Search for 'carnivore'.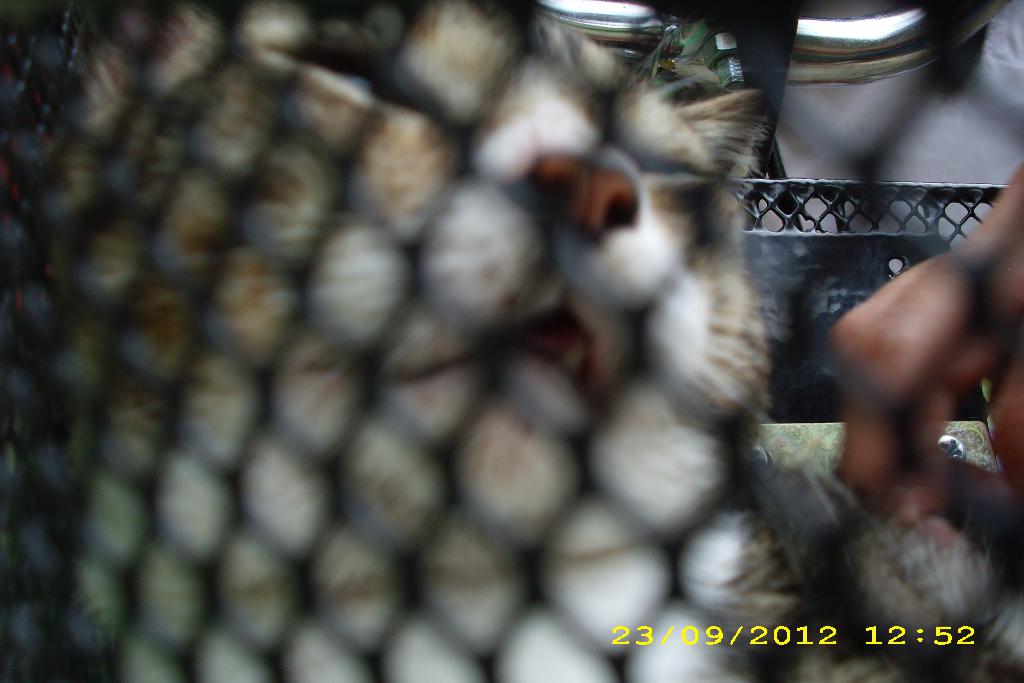
Found at [0, 0, 1023, 682].
